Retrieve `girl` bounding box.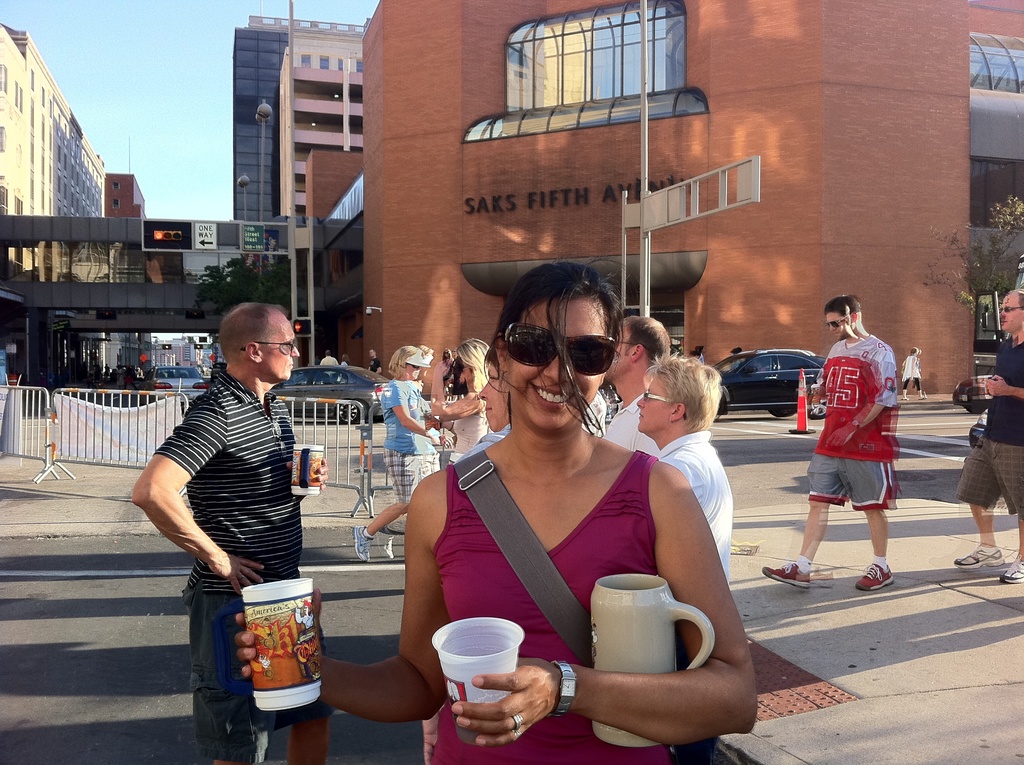
Bounding box: bbox(353, 339, 443, 566).
